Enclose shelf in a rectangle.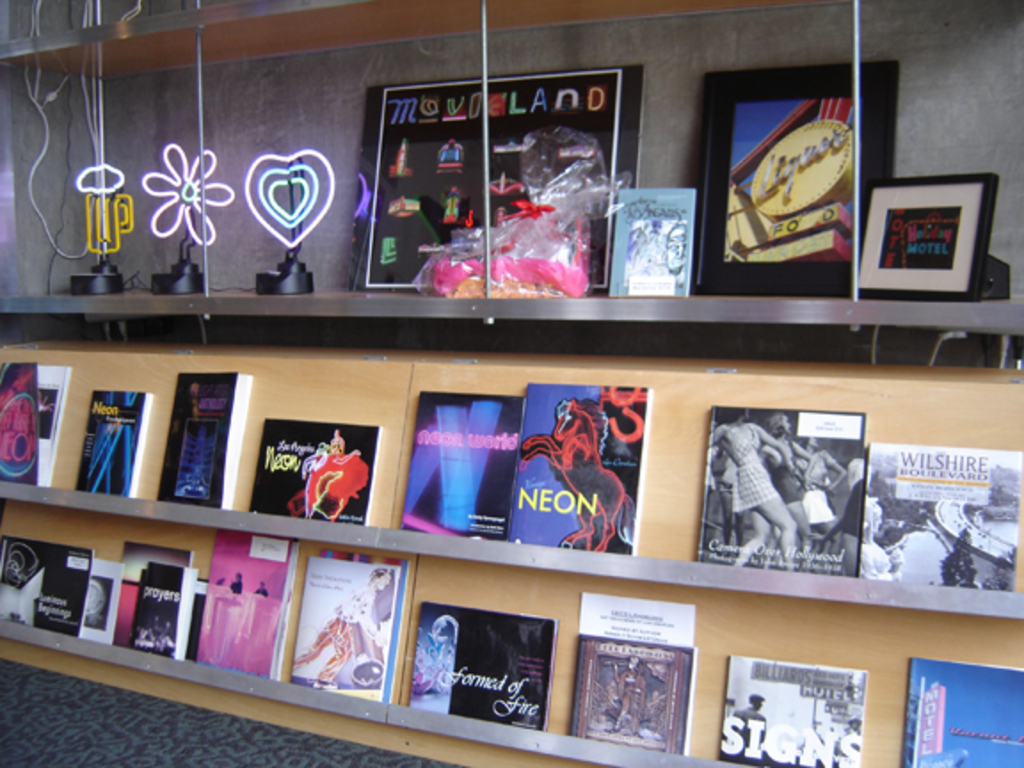
box=[4, 494, 1022, 766].
